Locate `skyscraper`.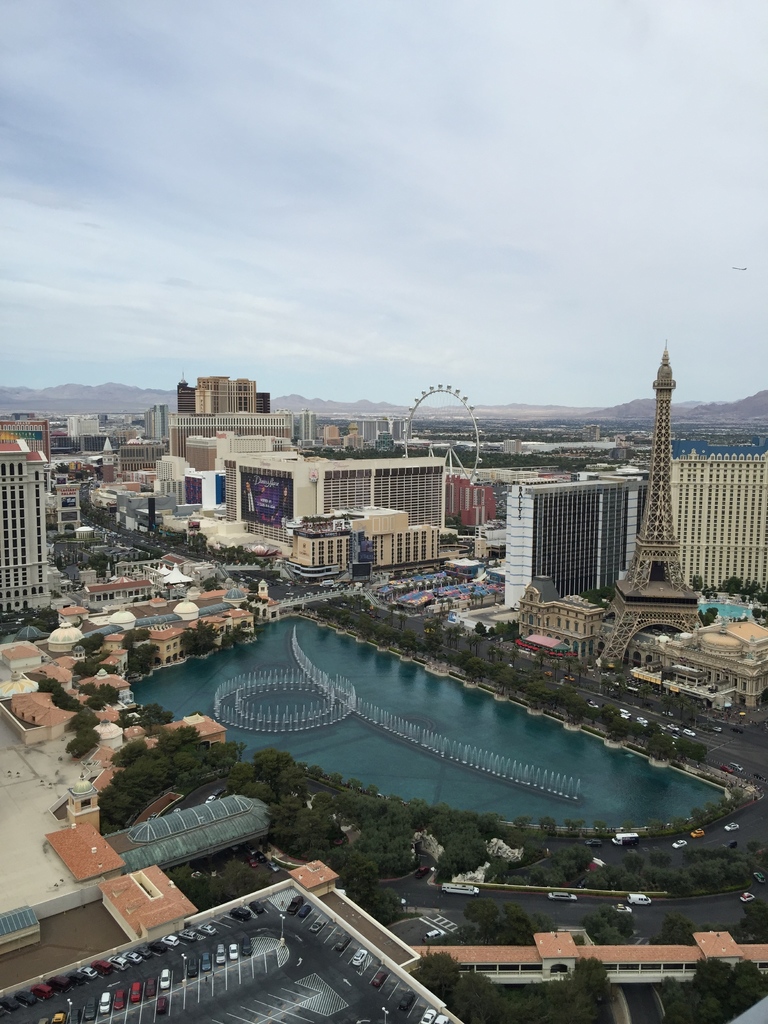
Bounding box: 499 474 653 612.
